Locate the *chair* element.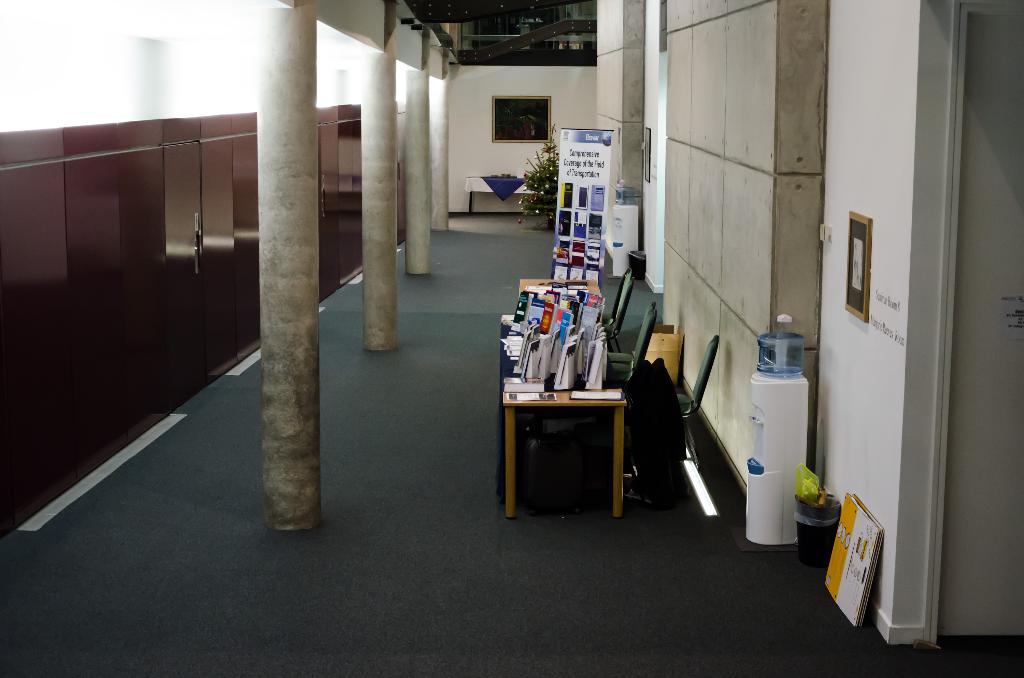
Element bbox: detection(612, 265, 634, 353).
